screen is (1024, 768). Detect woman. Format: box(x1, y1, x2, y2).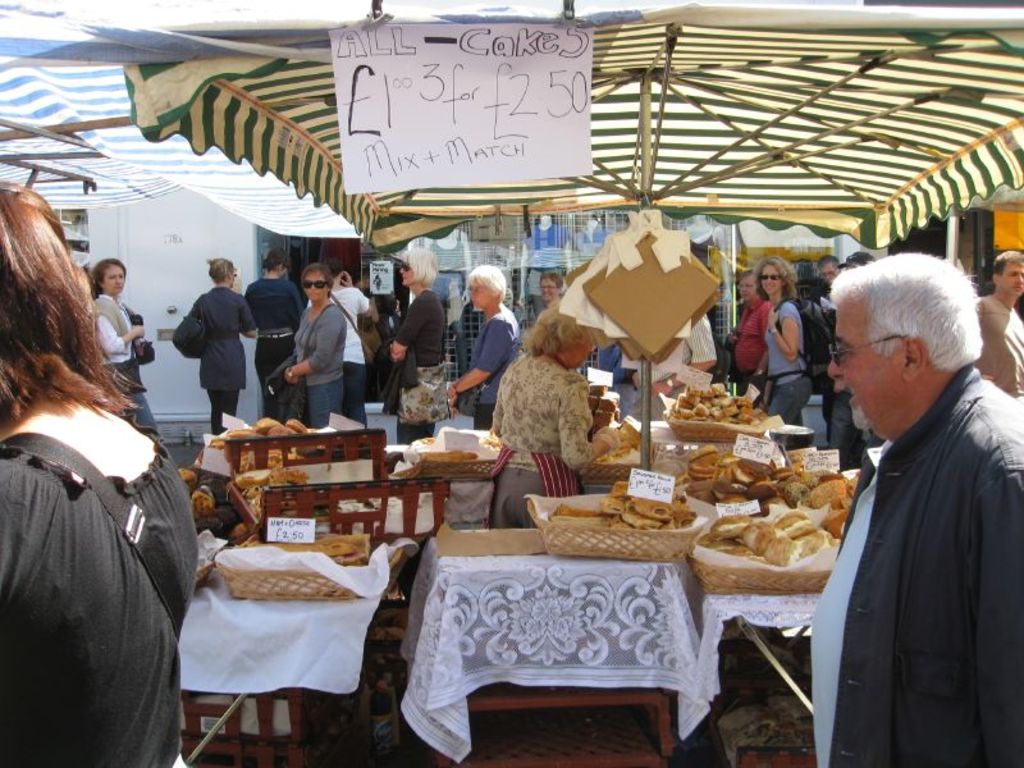
box(239, 247, 303, 417).
